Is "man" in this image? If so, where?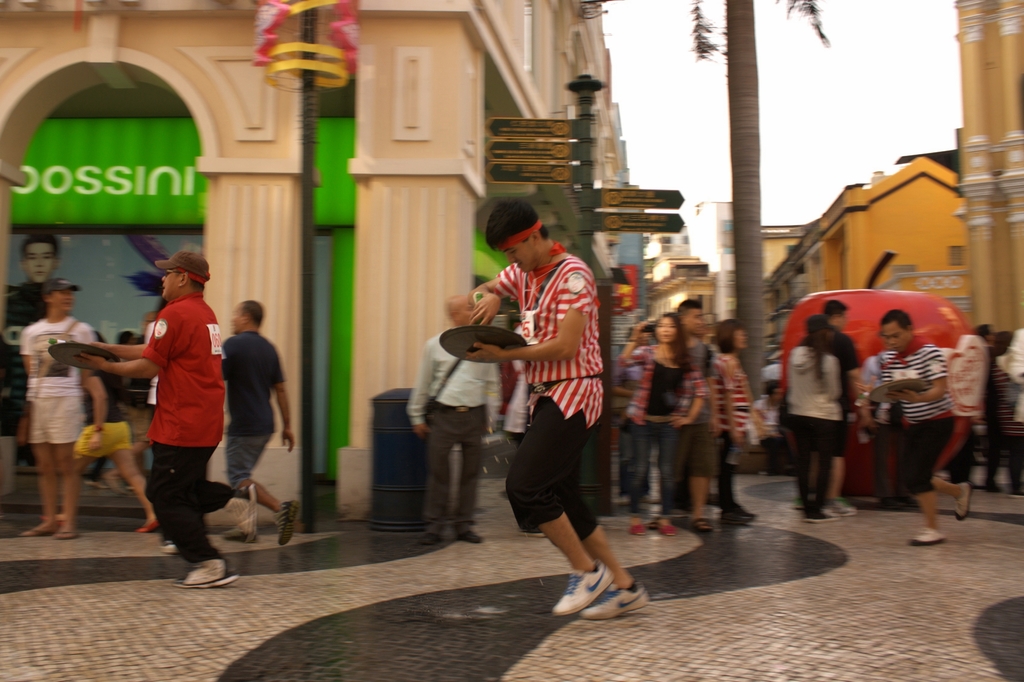
Yes, at (464, 186, 632, 618).
